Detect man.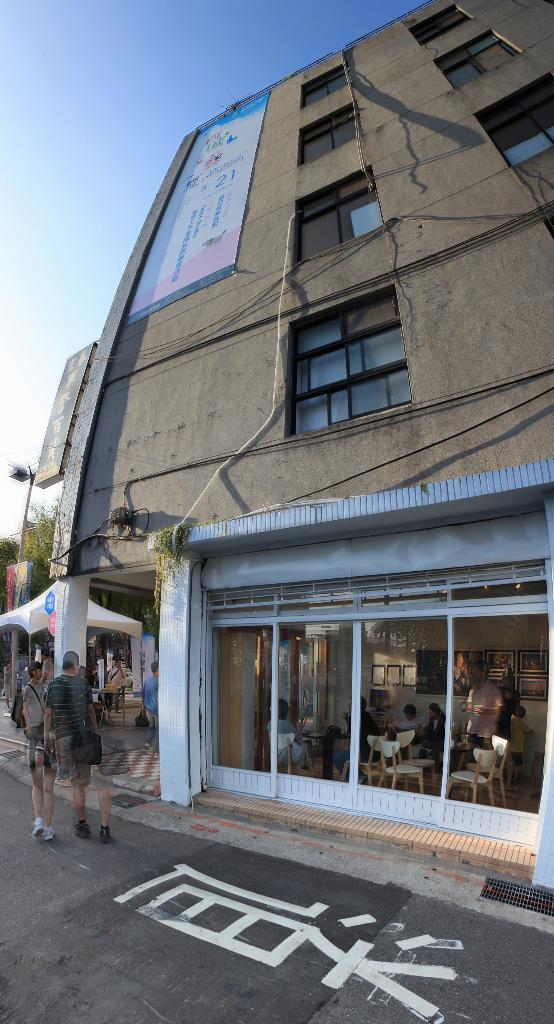
Detected at {"left": 15, "top": 659, "right": 49, "bottom": 790}.
